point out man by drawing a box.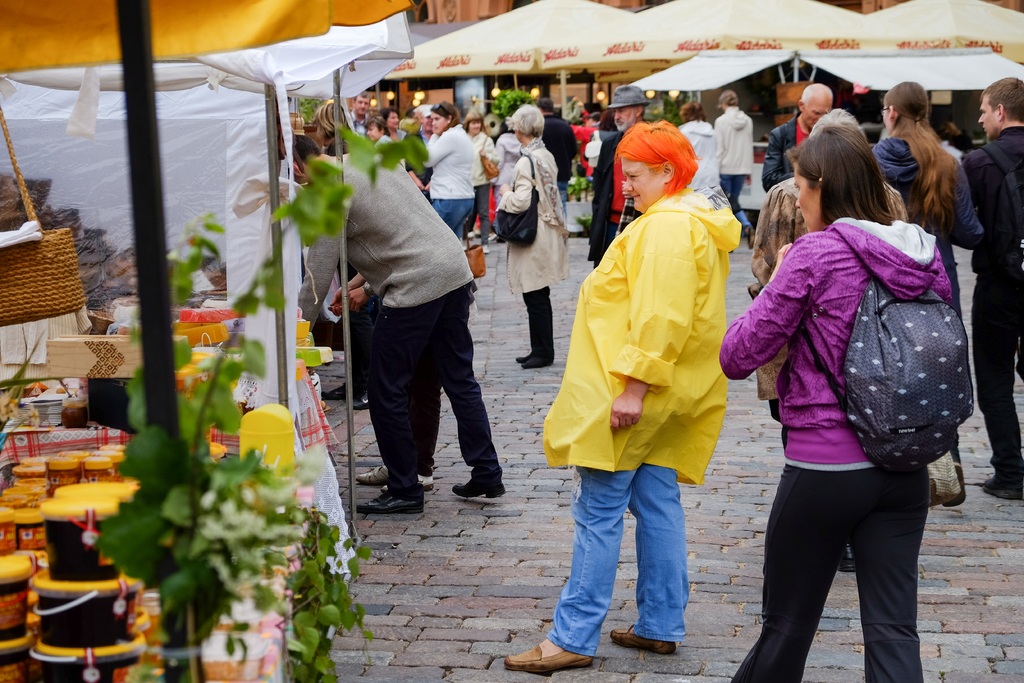
box(959, 74, 1023, 500).
